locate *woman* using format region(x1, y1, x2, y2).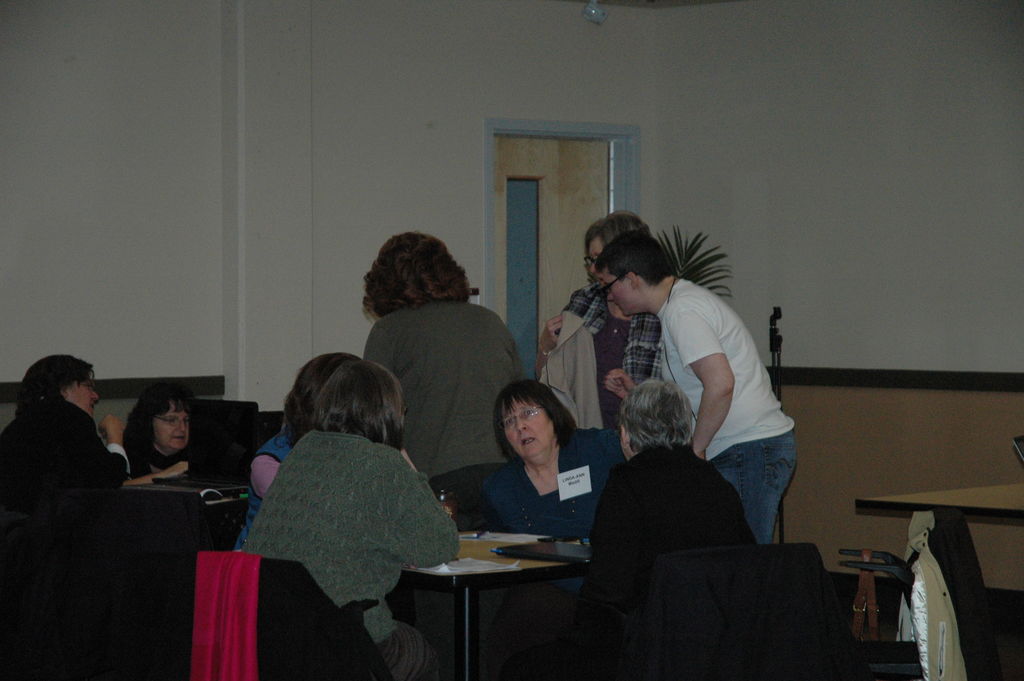
region(116, 385, 218, 484).
